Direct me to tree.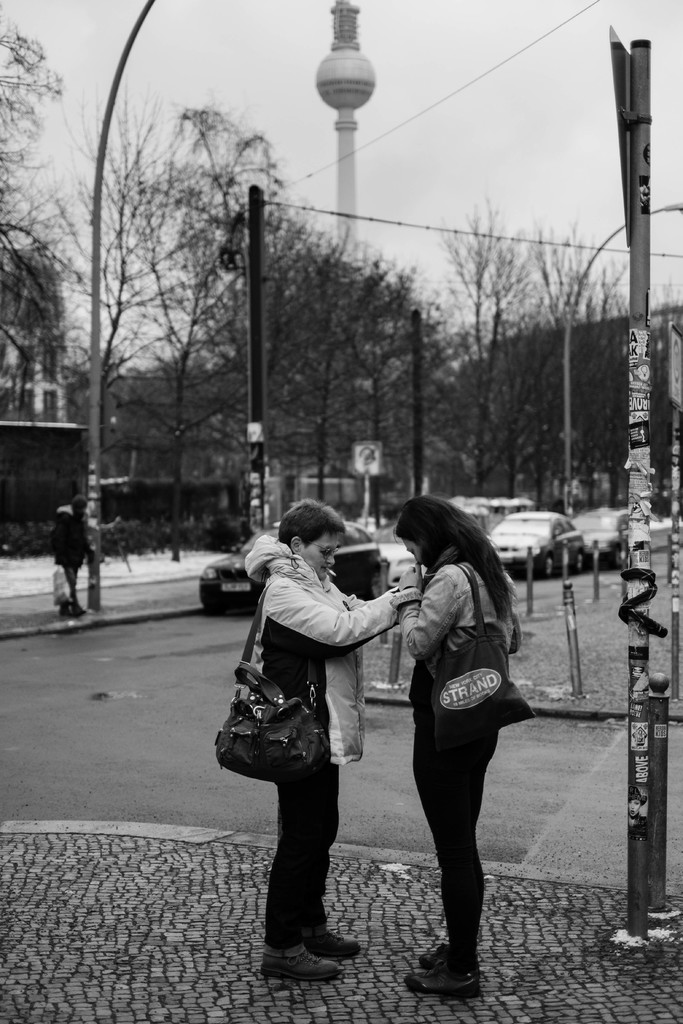
Direction: x1=0 y1=0 x2=69 y2=442.
